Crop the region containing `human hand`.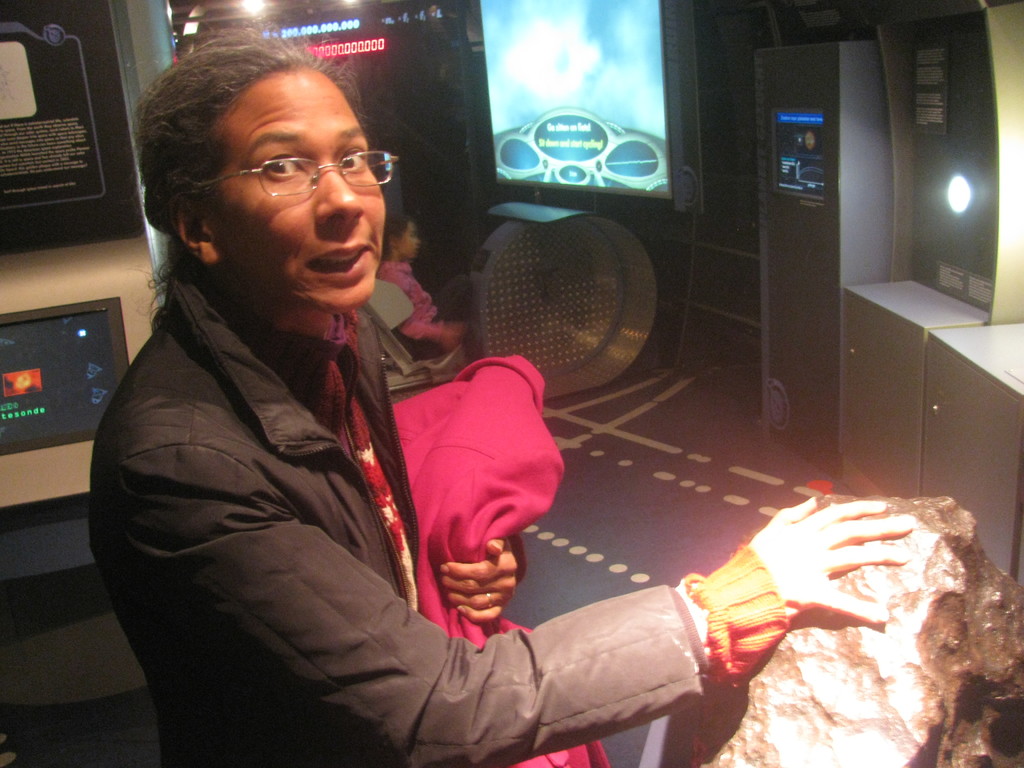
Crop region: 438 536 518 625.
